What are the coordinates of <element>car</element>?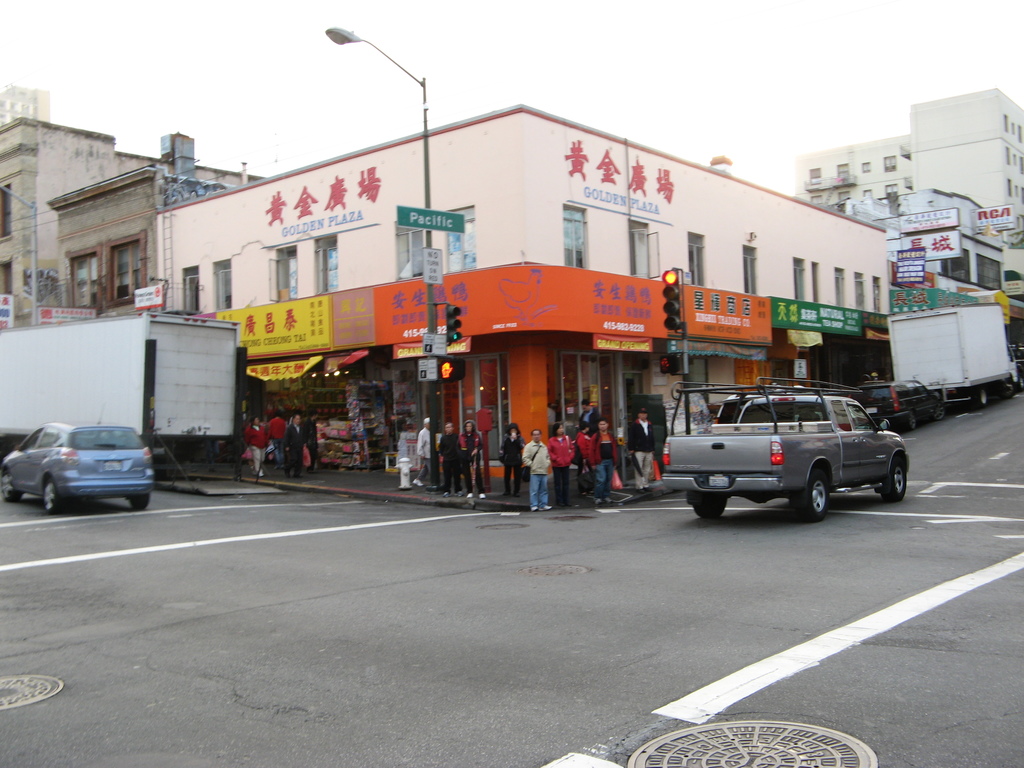
bbox=(858, 377, 948, 436).
